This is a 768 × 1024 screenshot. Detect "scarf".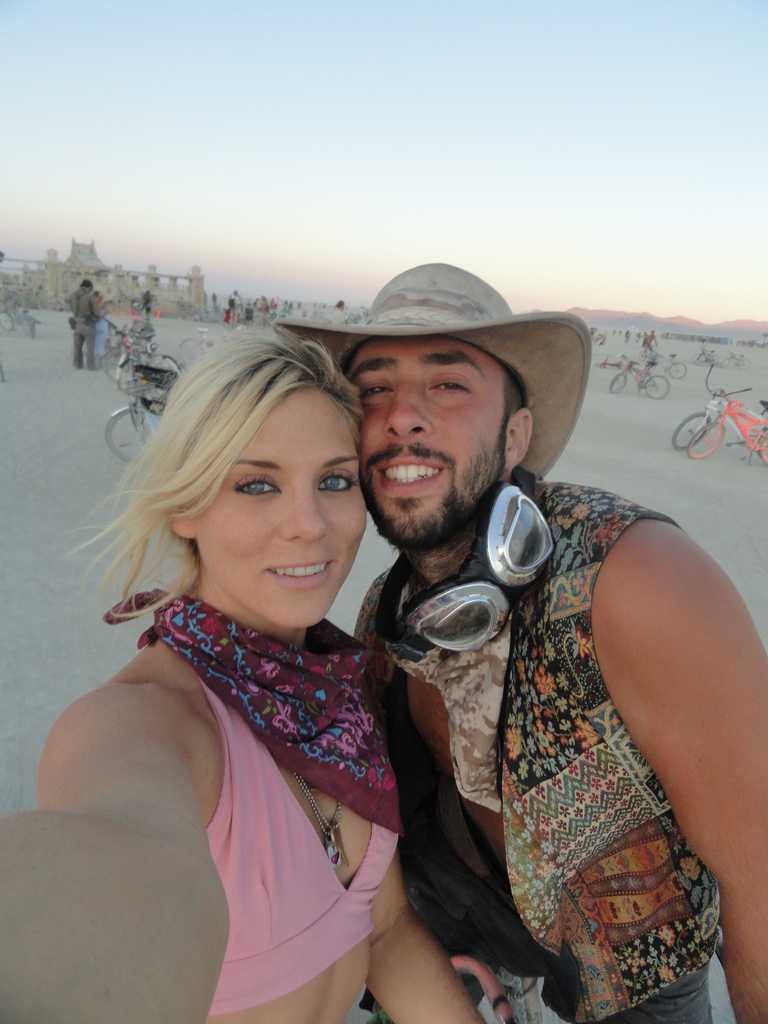
104/580/405/835.
